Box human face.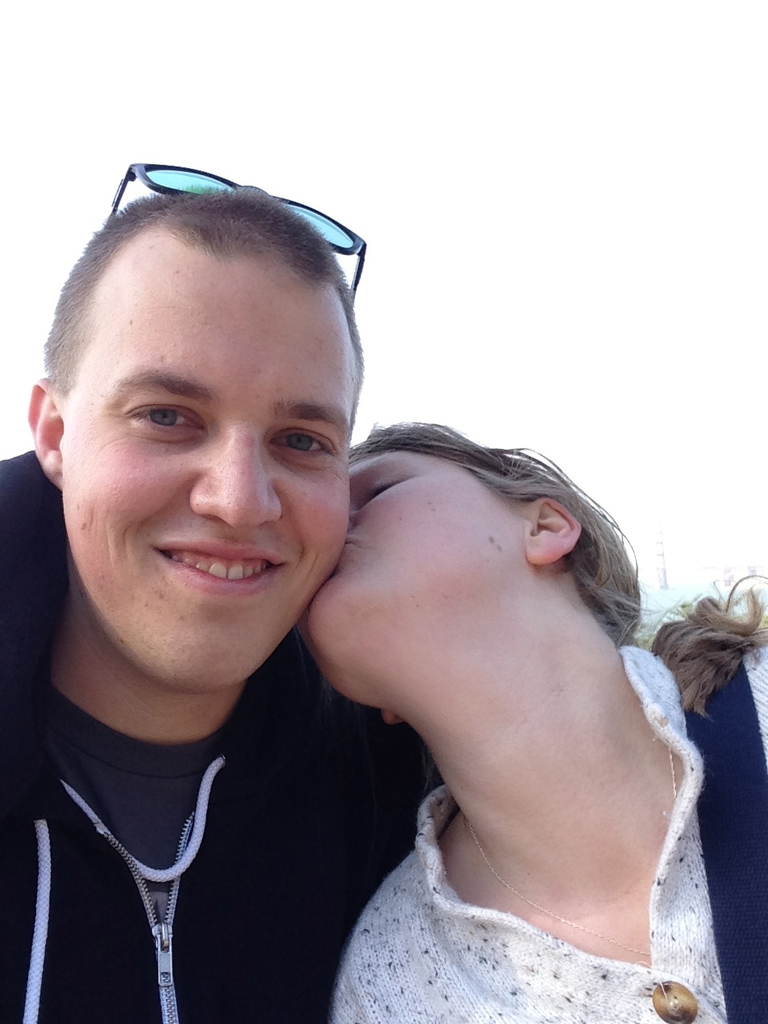
bbox(297, 448, 530, 703).
